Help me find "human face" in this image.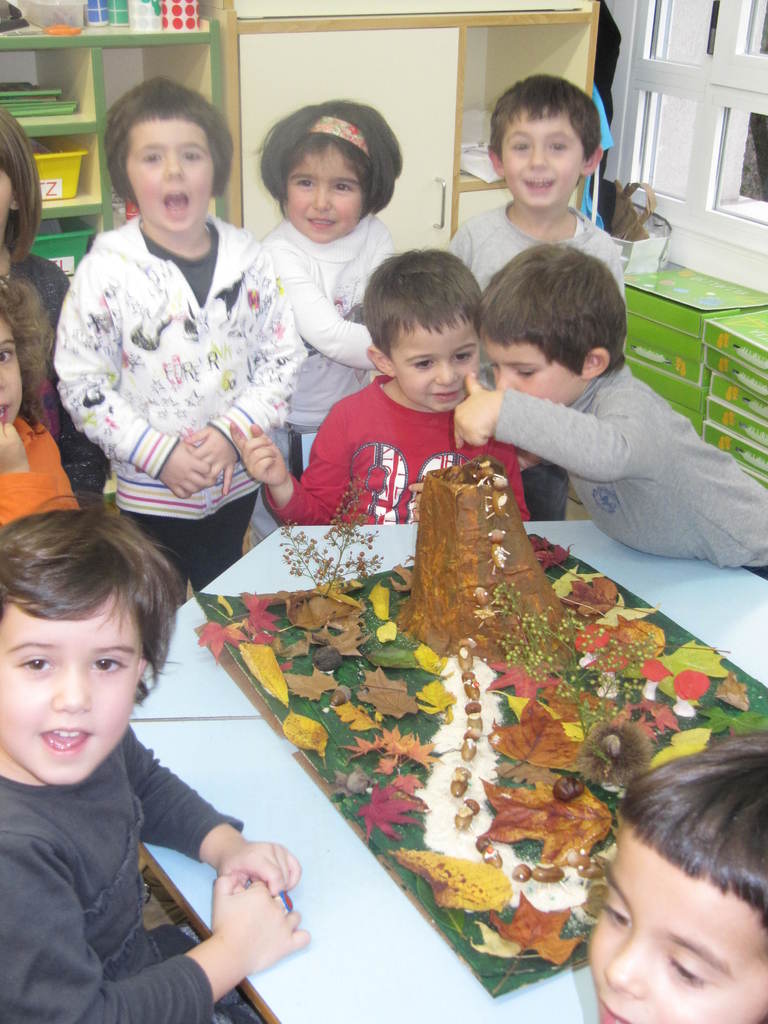
Found it: box(582, 818, 767, 1023).
